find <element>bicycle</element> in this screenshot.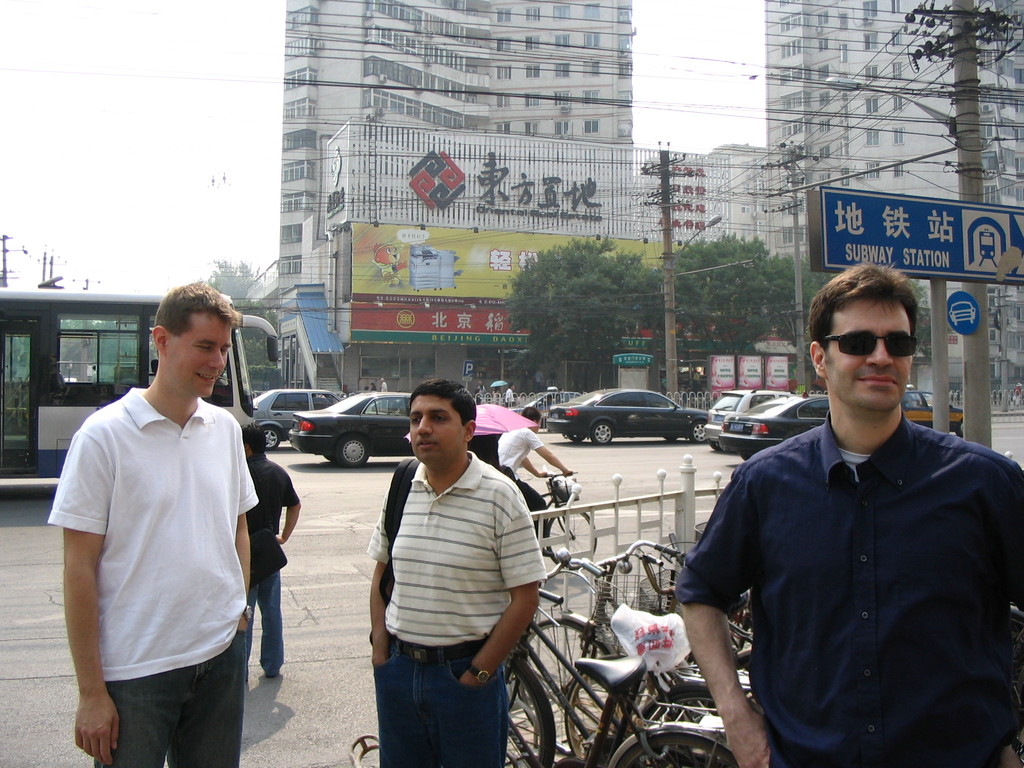
The bounding box for <element>bicycle</element> is (left=632, top=539, right=796, bottom=707).
